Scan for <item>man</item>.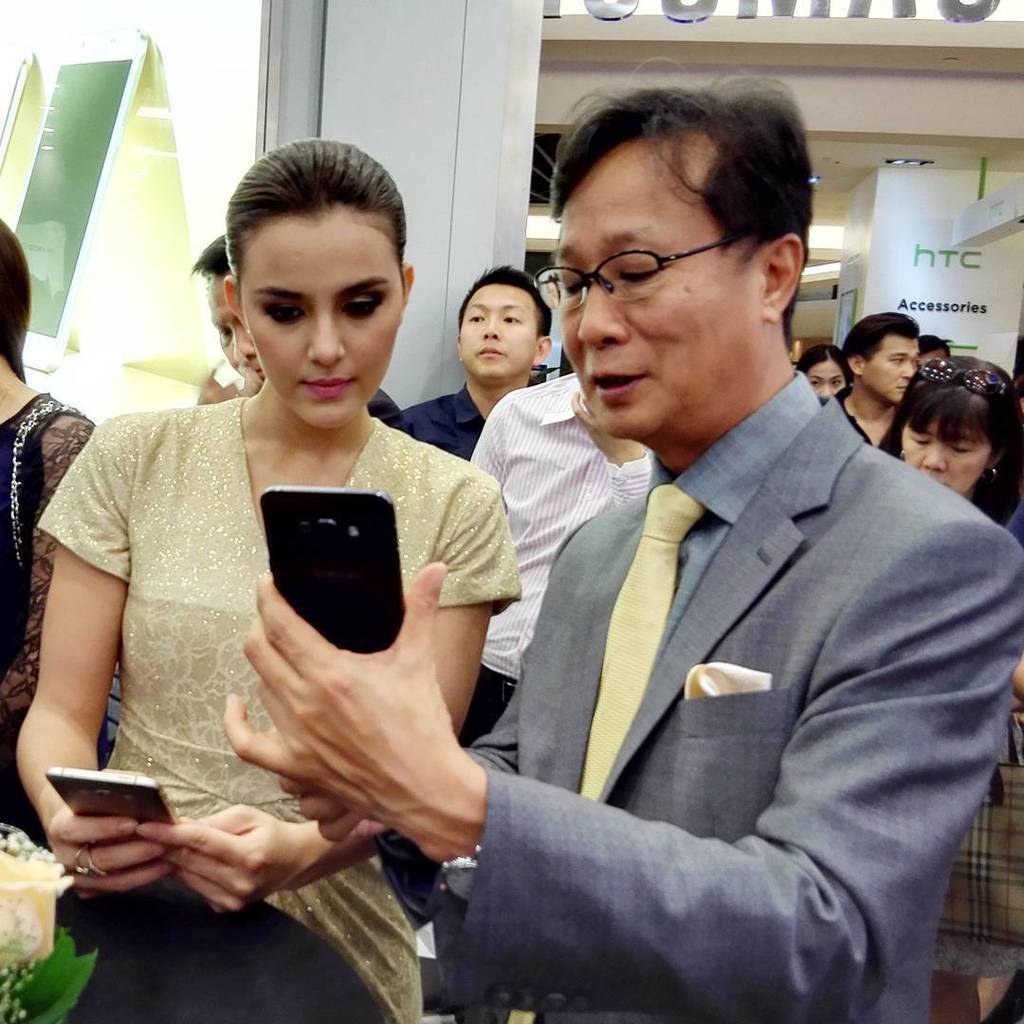
Scan result: bbox=[833, 311, 925, 456].
